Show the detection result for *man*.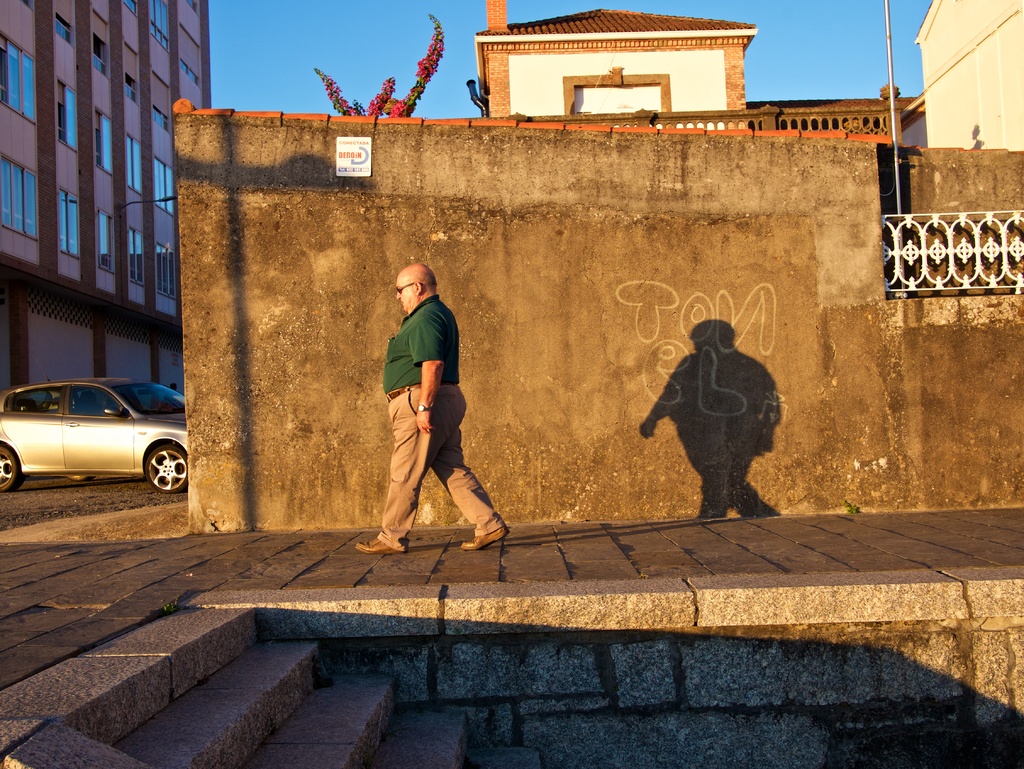
364, 249, 484, 555.
